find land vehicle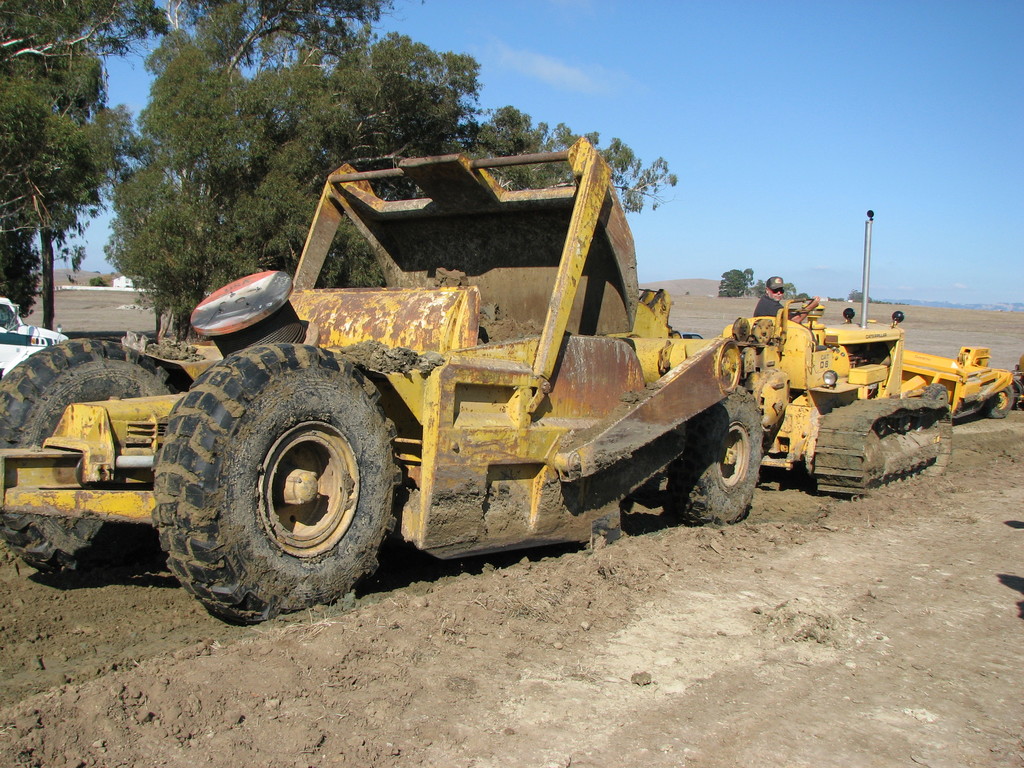
<bbox>0, 138, 767, 623</bbox>
